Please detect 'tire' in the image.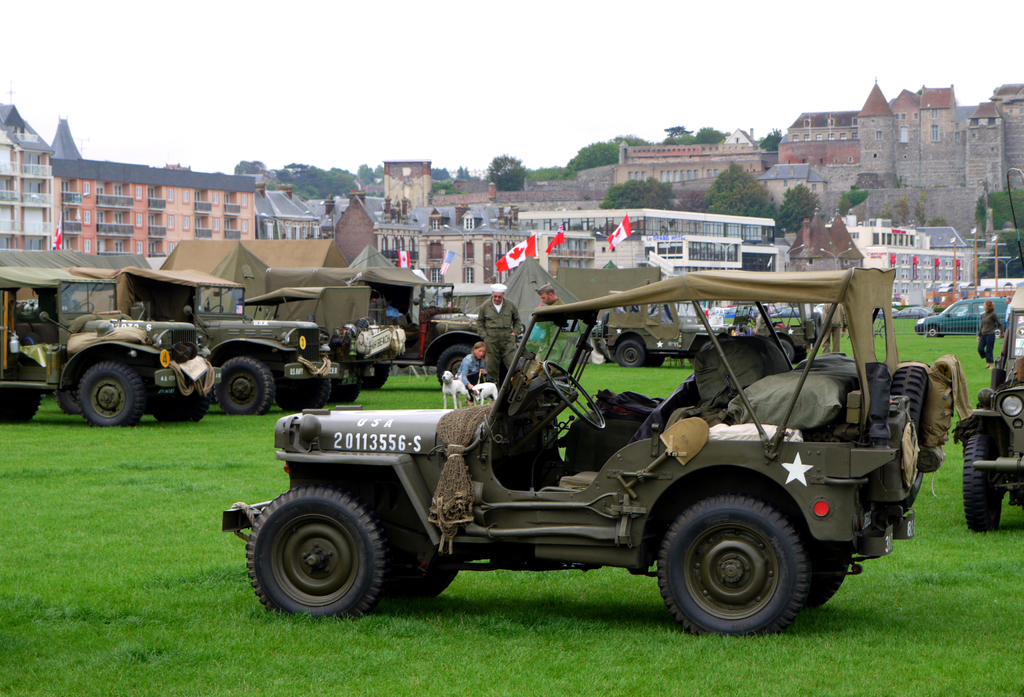
[360,360,390,391].
